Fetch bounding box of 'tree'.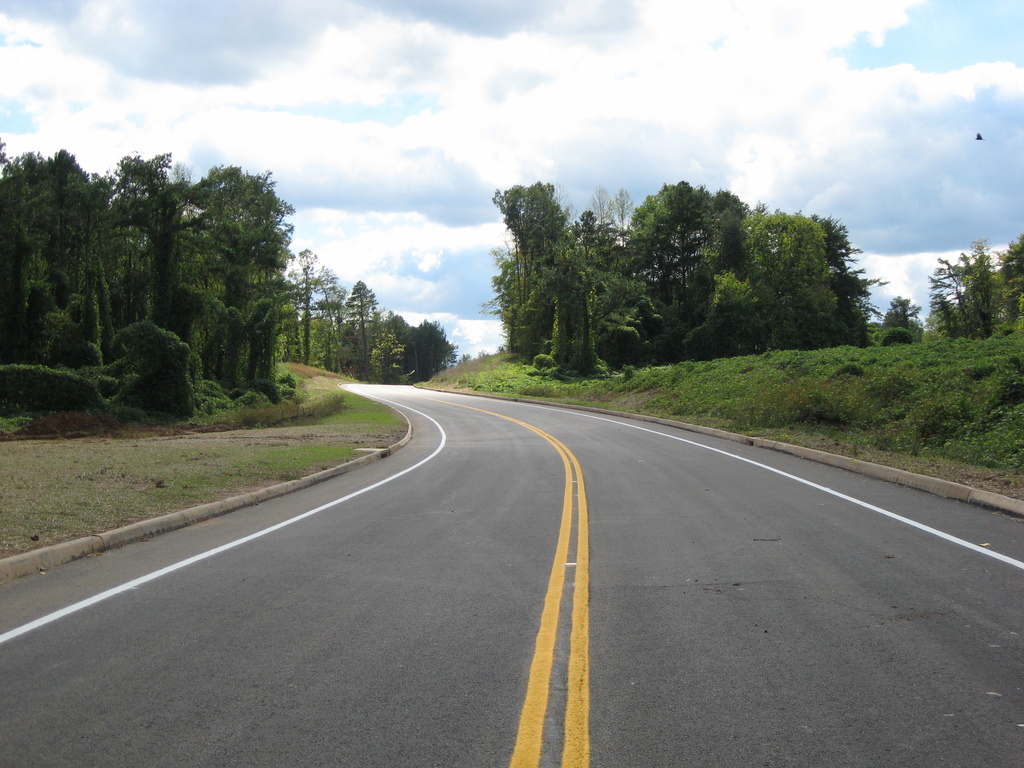
Bbox: [x1=0, y1=142, x2=99, y2=410].
